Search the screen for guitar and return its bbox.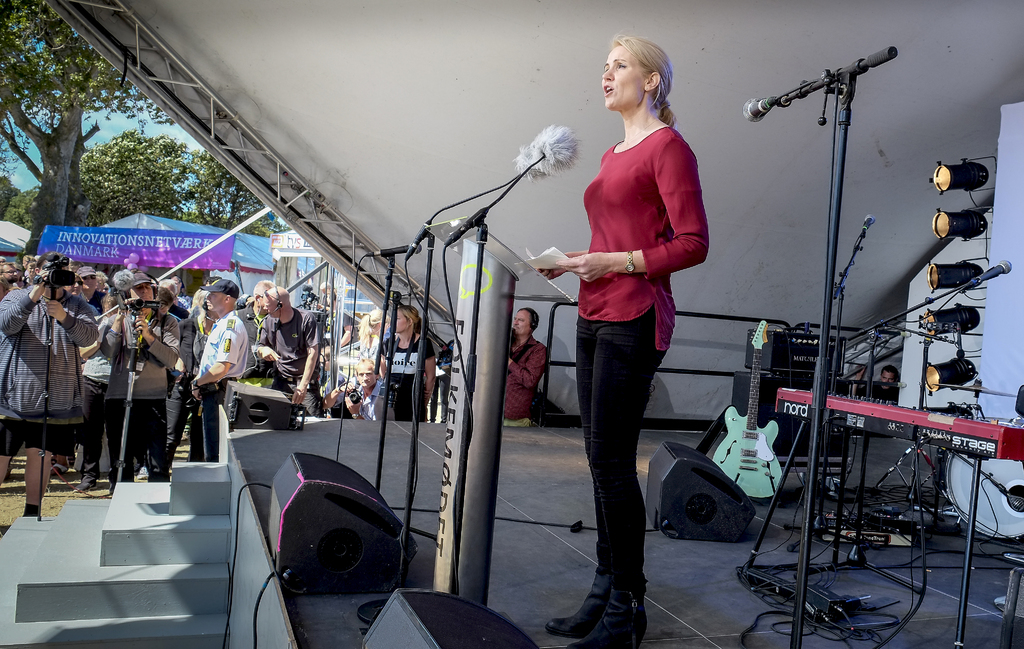
Found: (701, 318, 783, 503).
